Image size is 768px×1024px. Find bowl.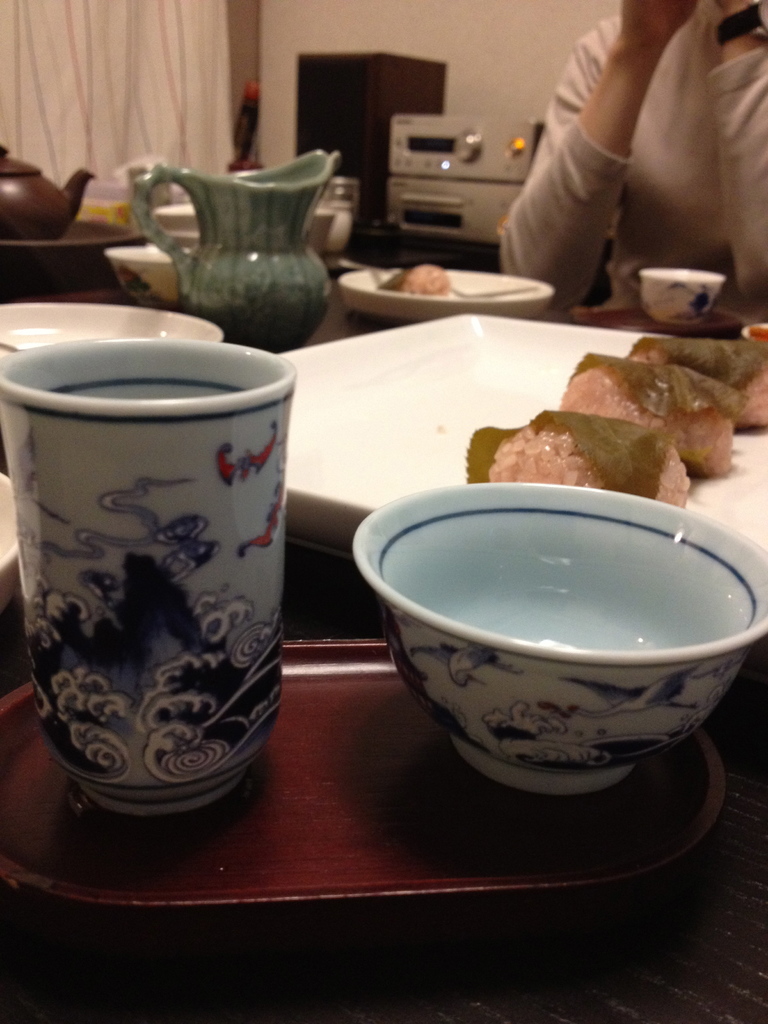
Rect(156, 202, 205, 230).
